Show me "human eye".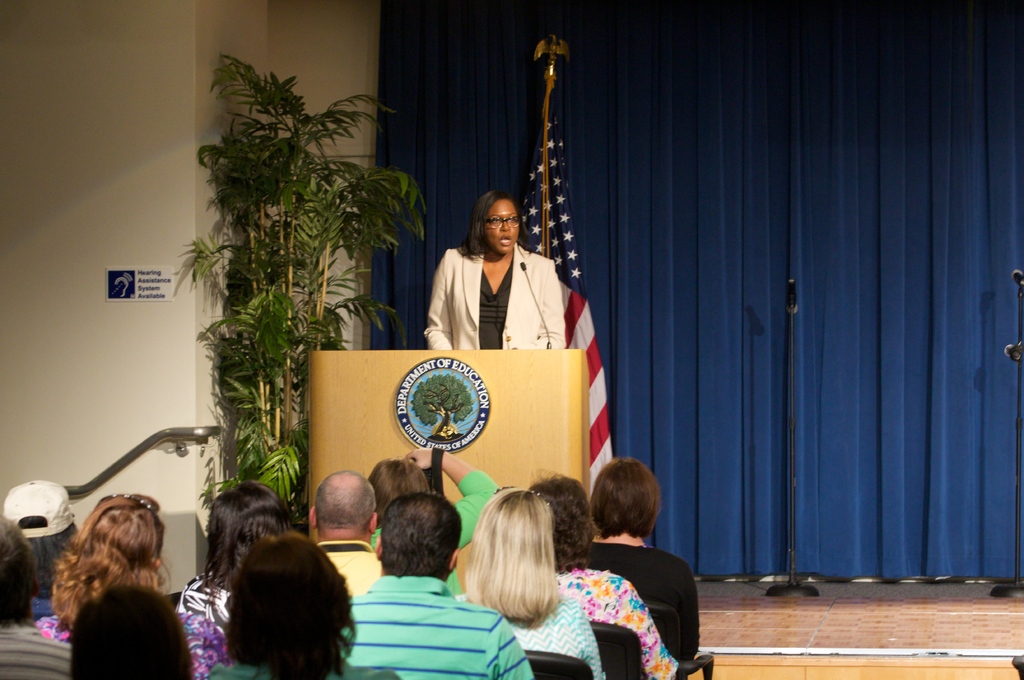
"human eye" is here: Rect(492, 217, 498, 224).
